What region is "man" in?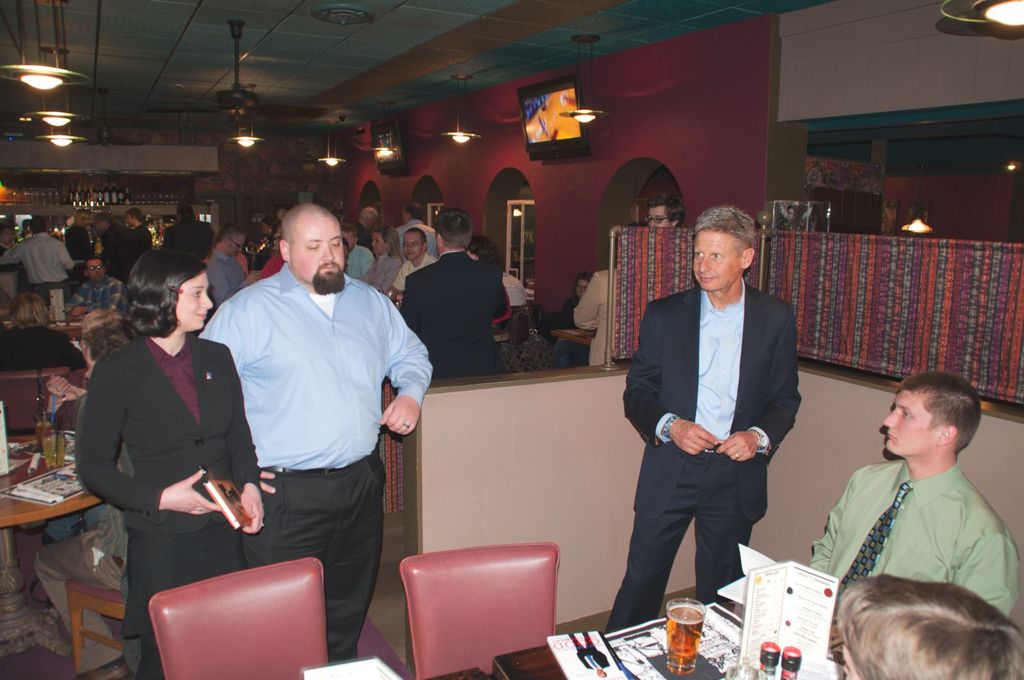
{"left": 197, "top": 206, "right": 432, "bottom": 664}.
